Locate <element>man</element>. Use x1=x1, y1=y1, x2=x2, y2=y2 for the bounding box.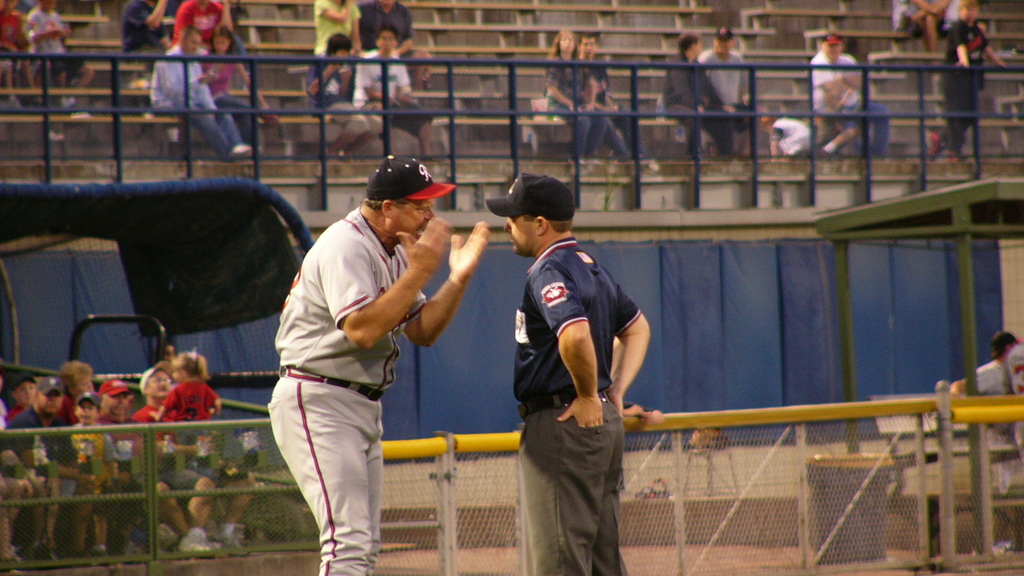
x1=90, y1=377, x2=220, y2=561.
